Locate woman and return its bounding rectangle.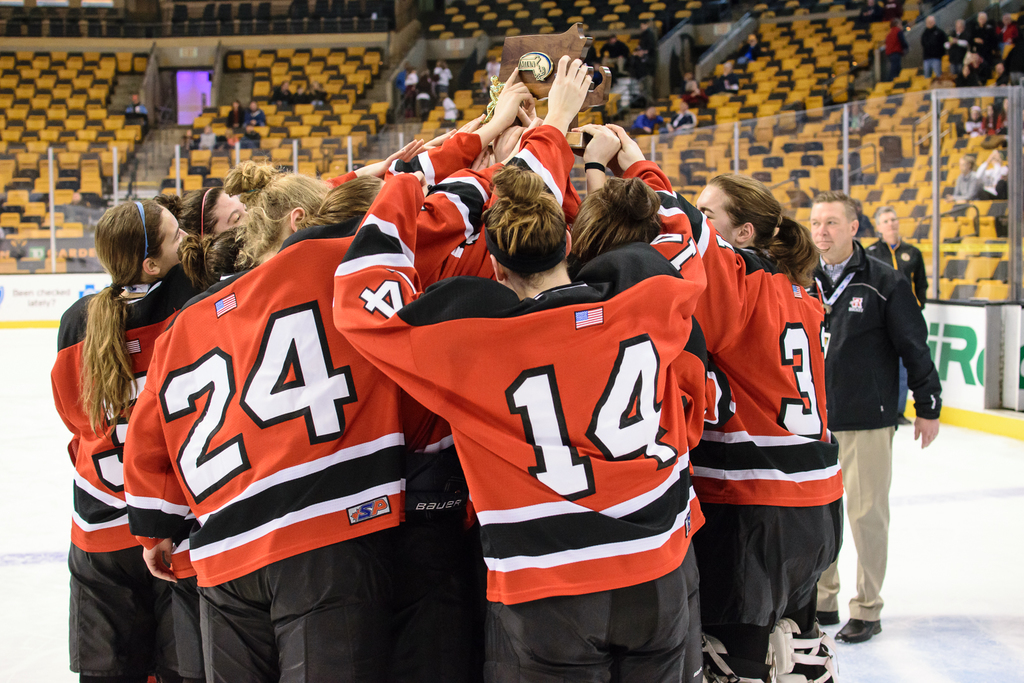
bbox=[323, 58, 588, 682].
